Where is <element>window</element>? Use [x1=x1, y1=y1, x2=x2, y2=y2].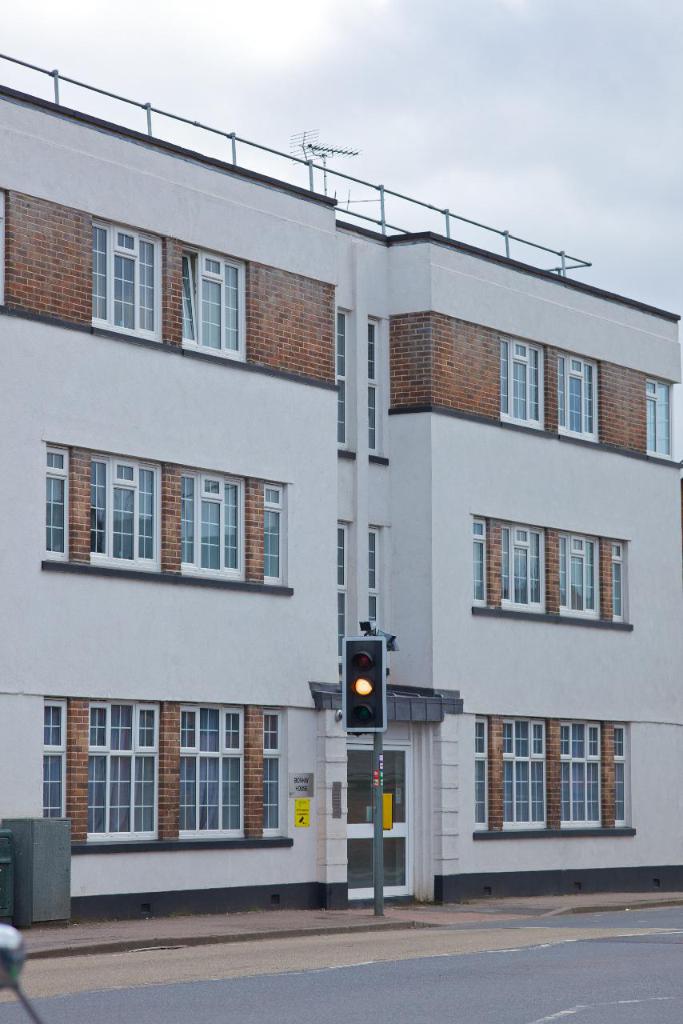
[x1=93, y1=217, x2=165, y2=345].
